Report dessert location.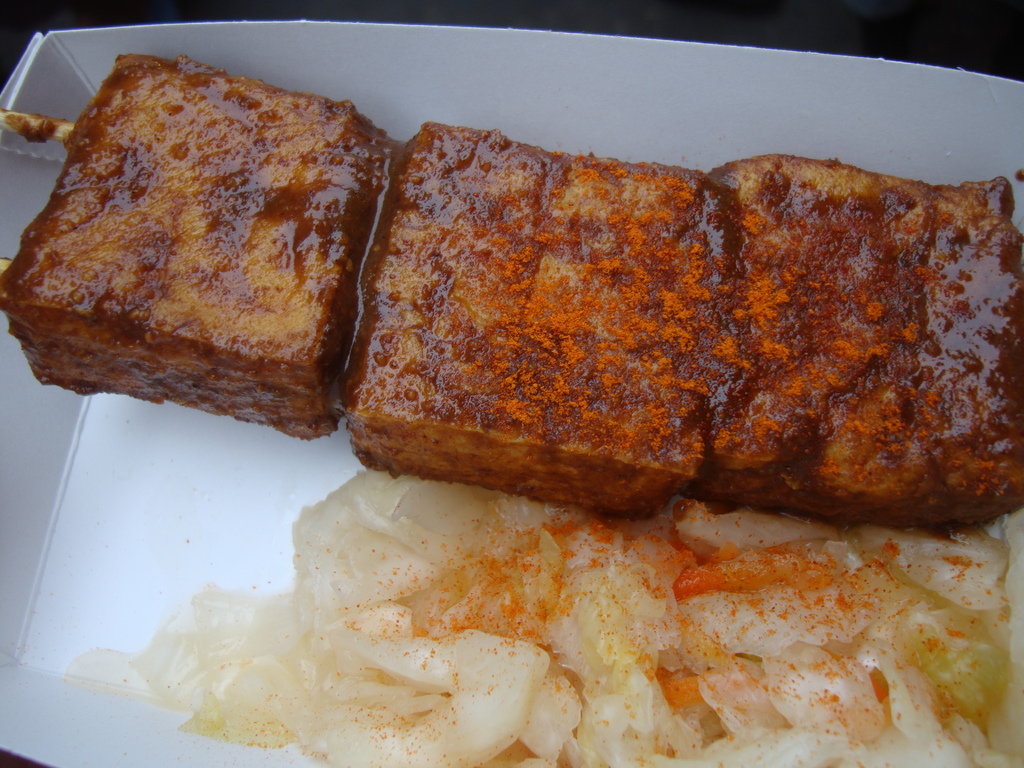
Report: detection(17, 45, 398, 500).
